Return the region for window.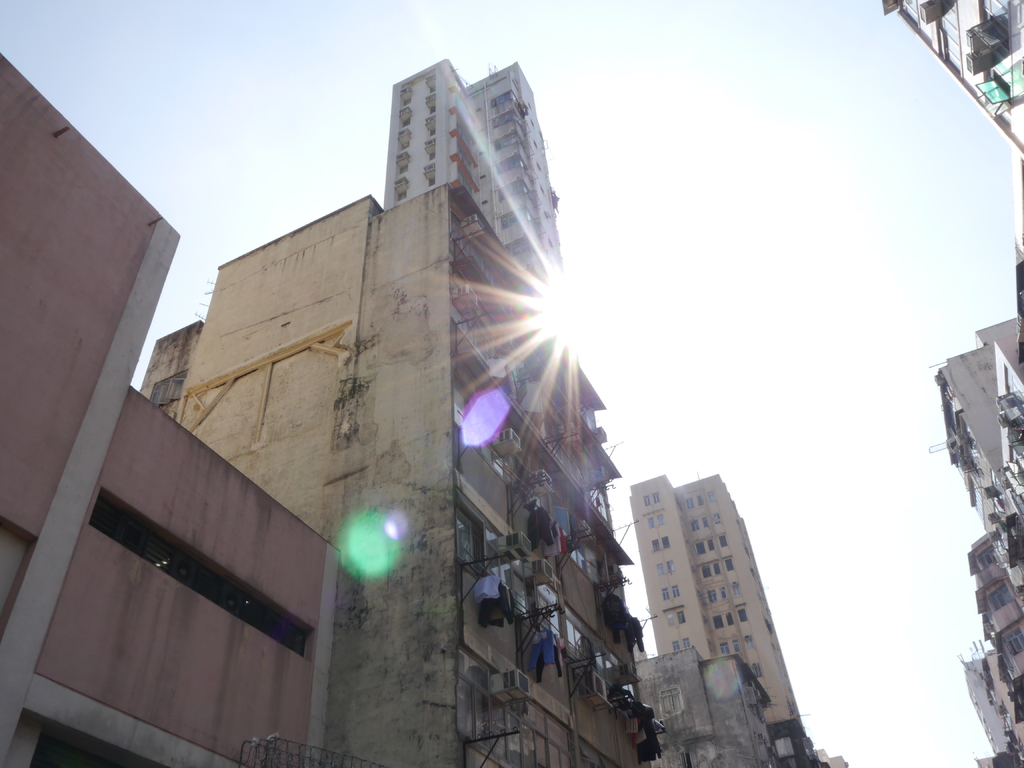
bbox=(666, 561, 676, 575).
